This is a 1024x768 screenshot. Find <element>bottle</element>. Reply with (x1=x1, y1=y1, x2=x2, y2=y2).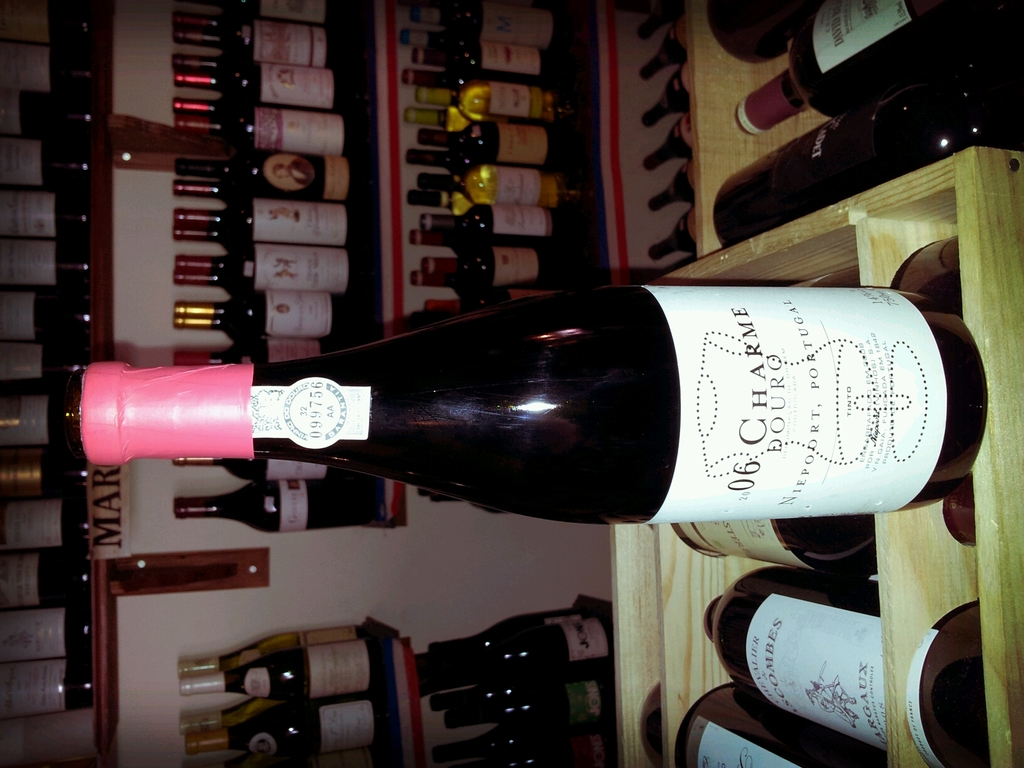
(x1=186, y1=708, x2=397, y2=762).
